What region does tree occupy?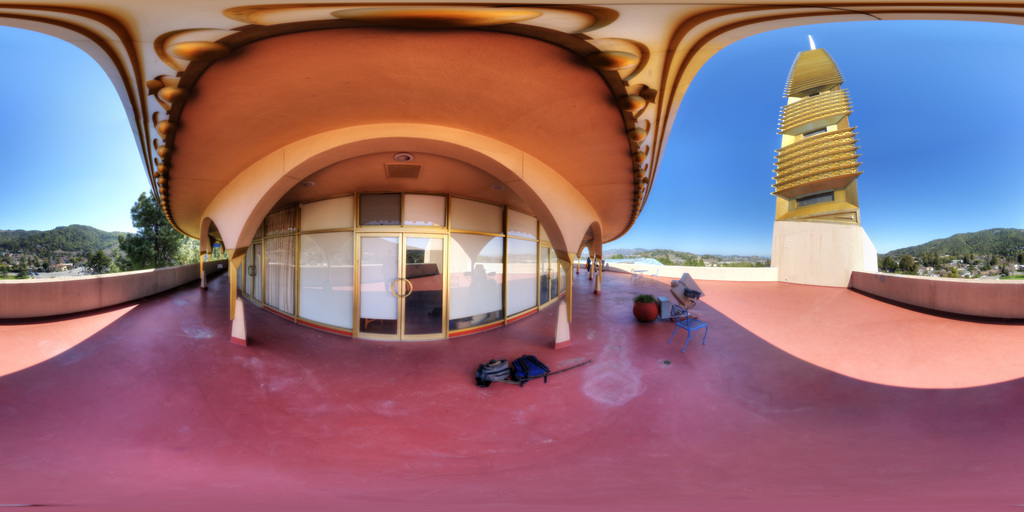
(112, 188, 229, 269).
